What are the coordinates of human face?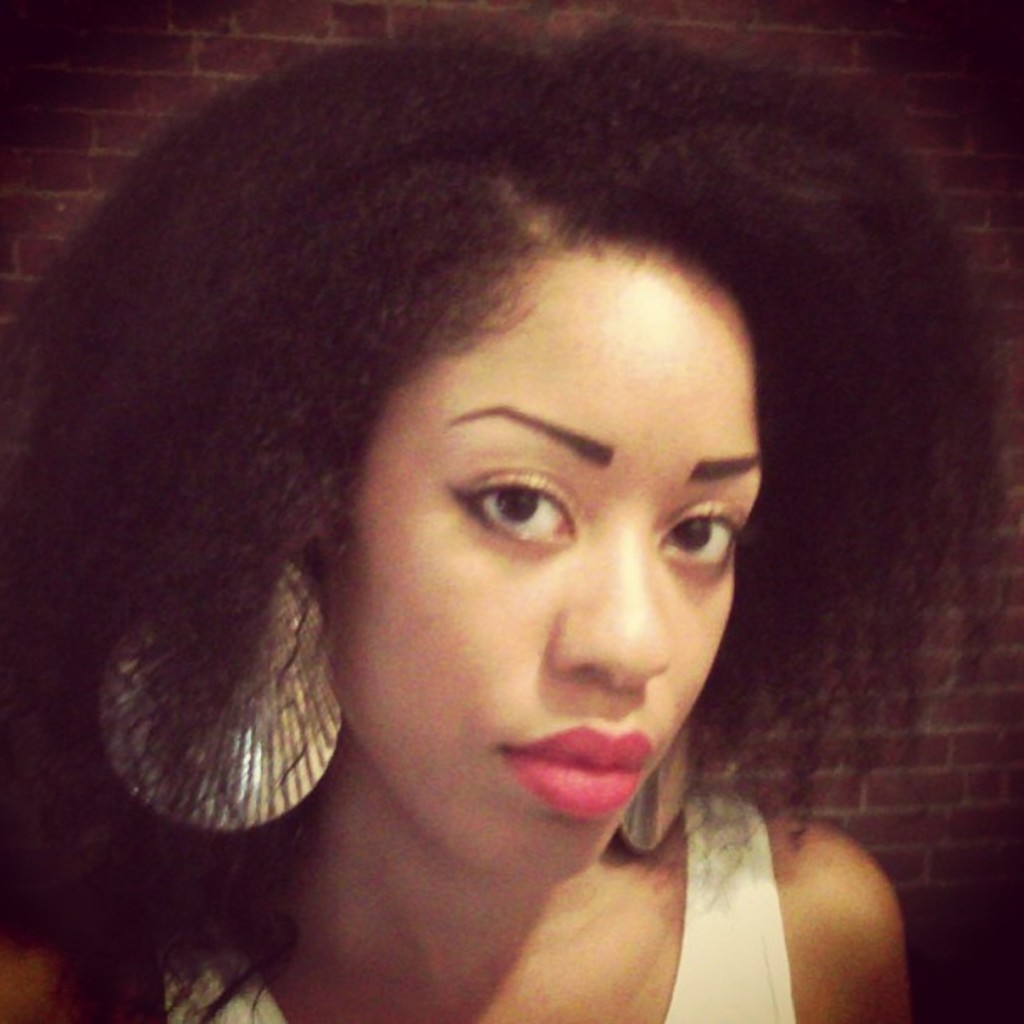
[331,228,760,885].
